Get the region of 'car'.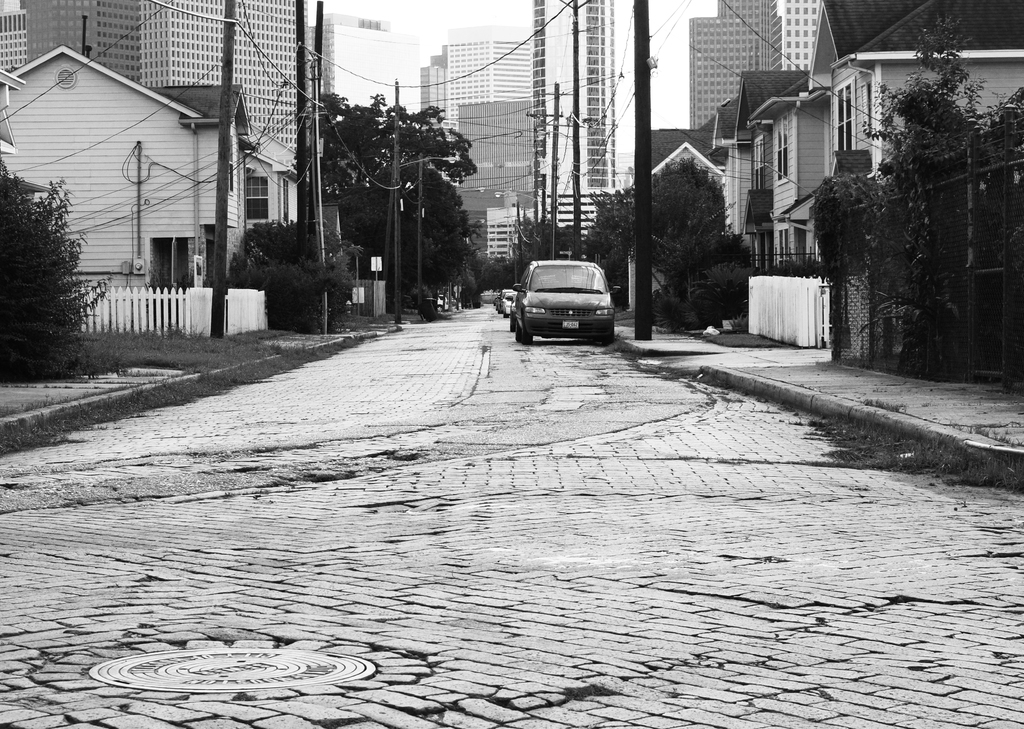
(x1=502, y1=289, x2=517, y2=317).
